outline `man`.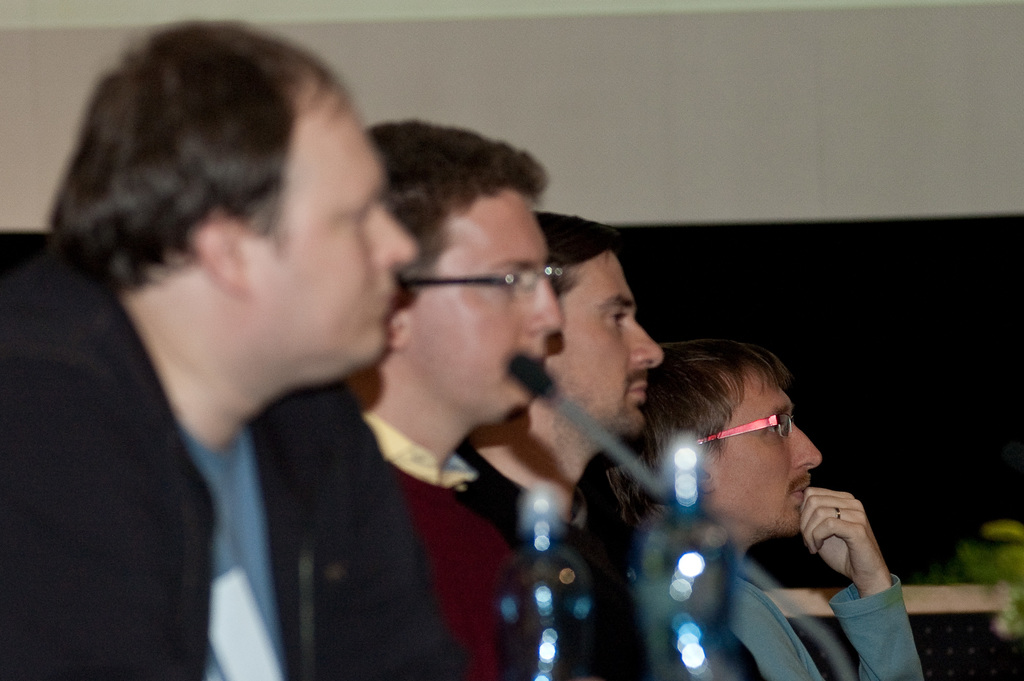
Outline: bbox=(365, 114, 563, 680).
